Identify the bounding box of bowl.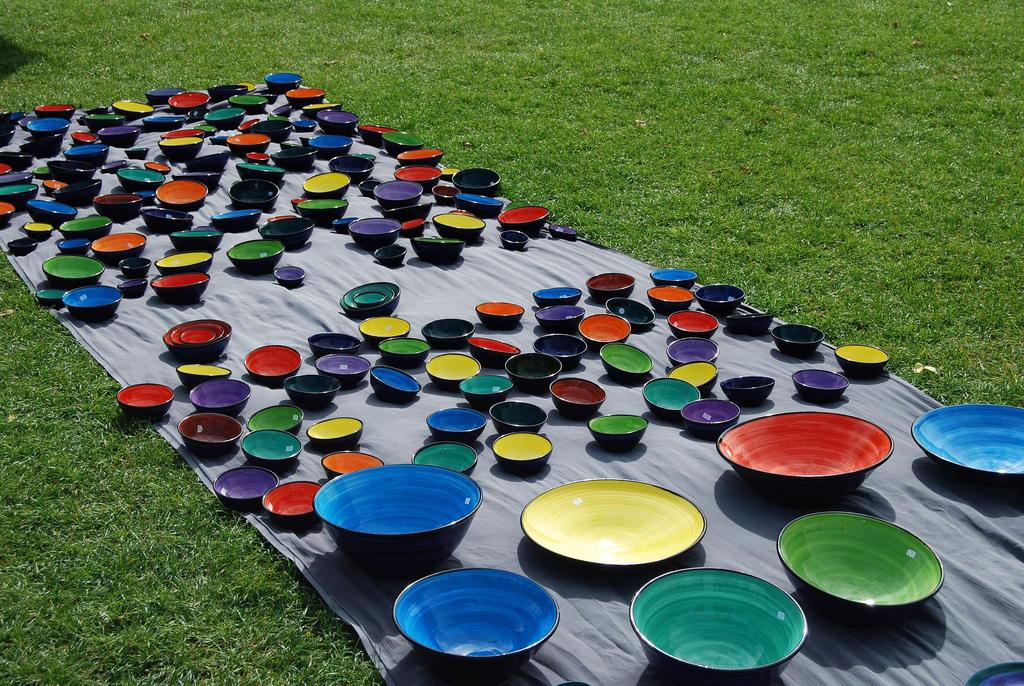
[429,409,488,445].
